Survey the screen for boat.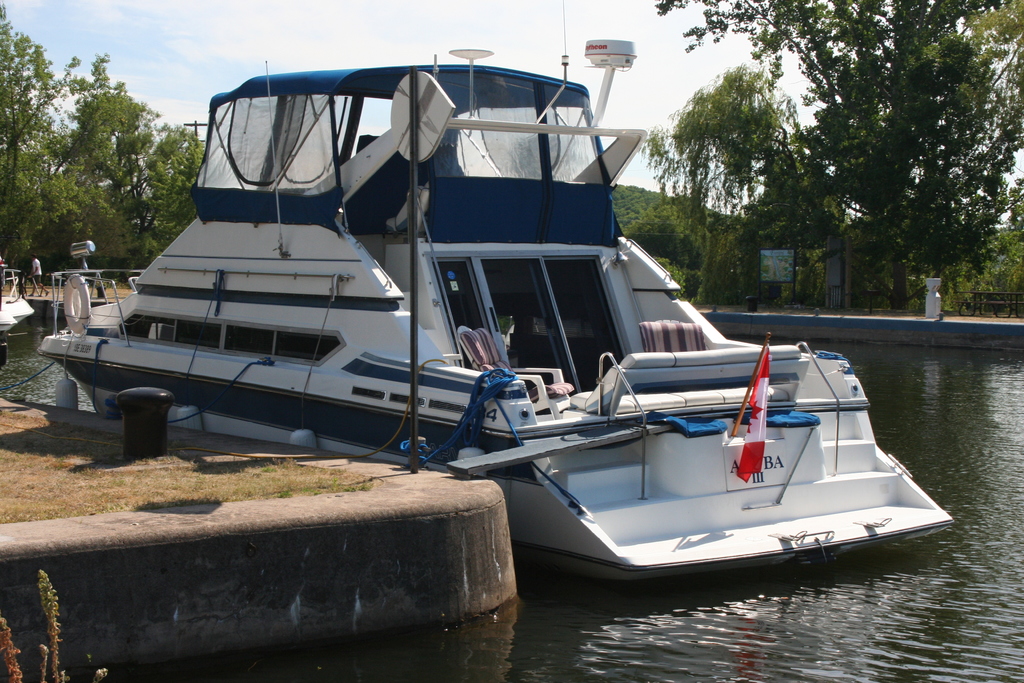
Survey found: [x1=27, y1=52, x2=952, y2=583].
